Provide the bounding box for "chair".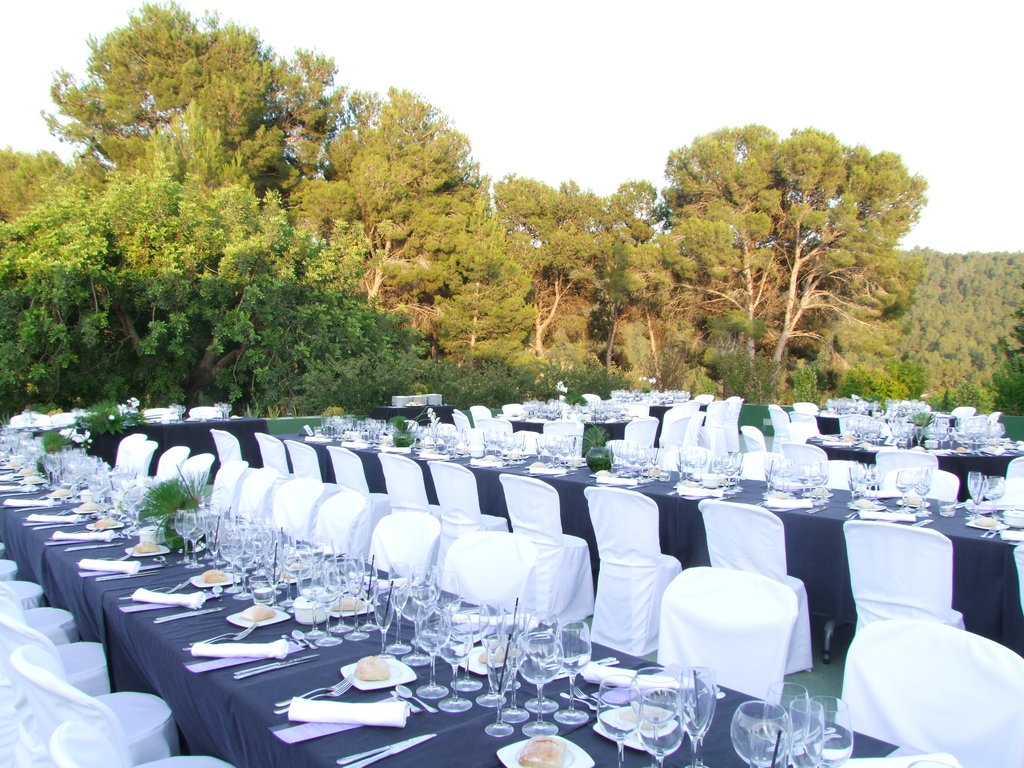
[x1=702, y1=403, x2=727, y2=455].
